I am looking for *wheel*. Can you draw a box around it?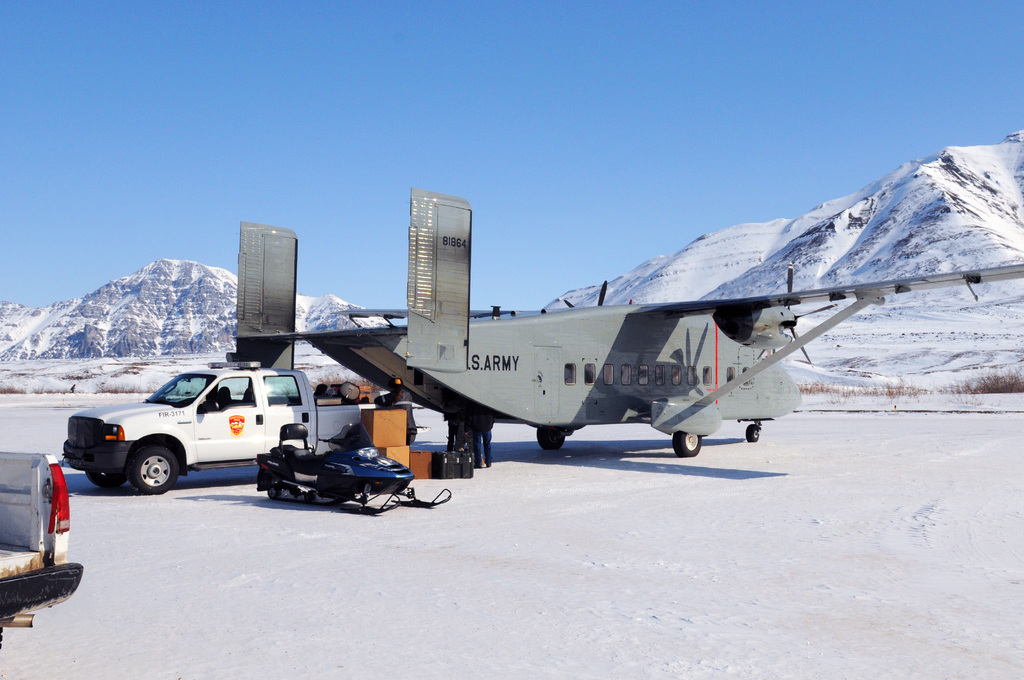
Sure, the bounding box is (540, 422, 570, 451).
